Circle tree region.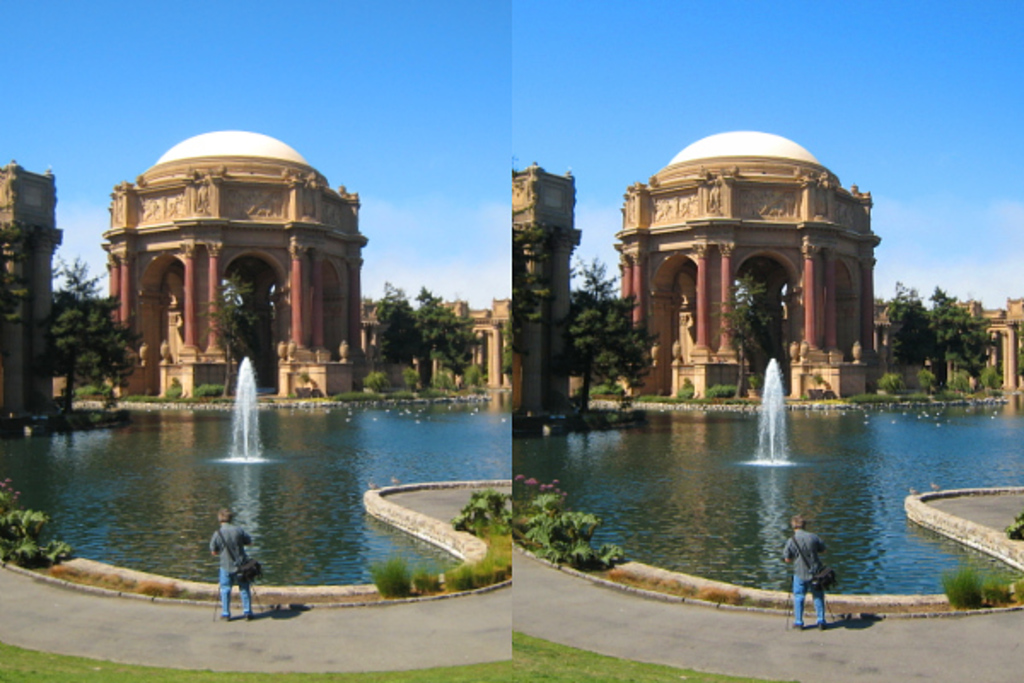
Region: 365:364:386:398.
